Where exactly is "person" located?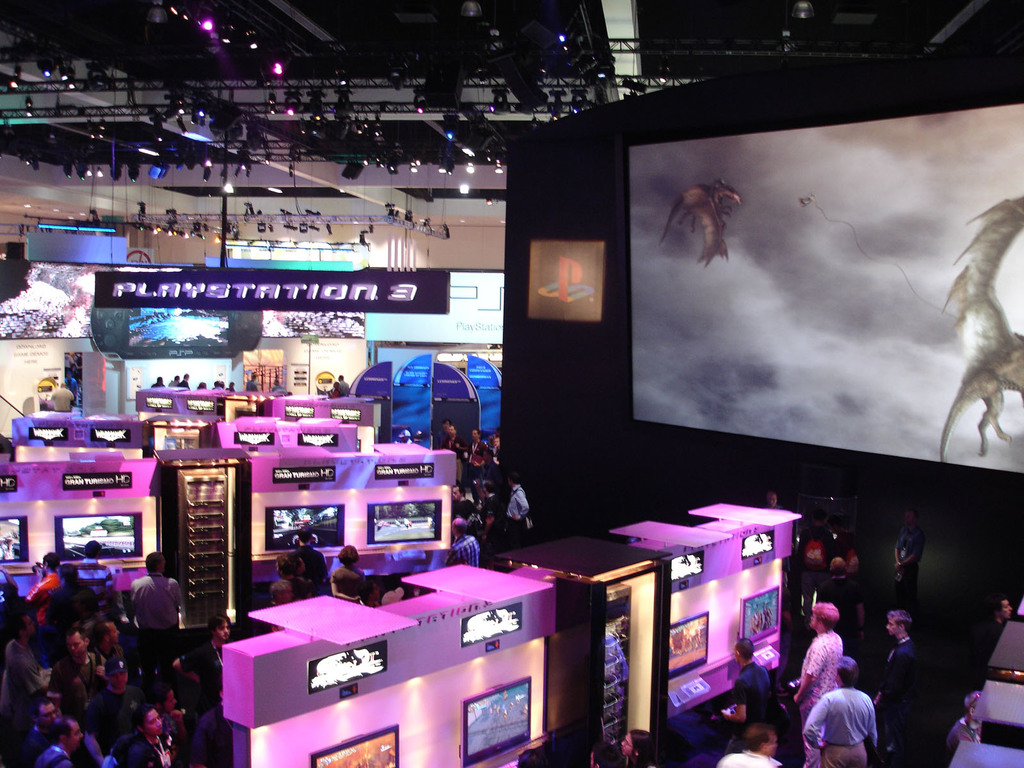
Its bounding box is bbox(267, 552, 308, 606).
